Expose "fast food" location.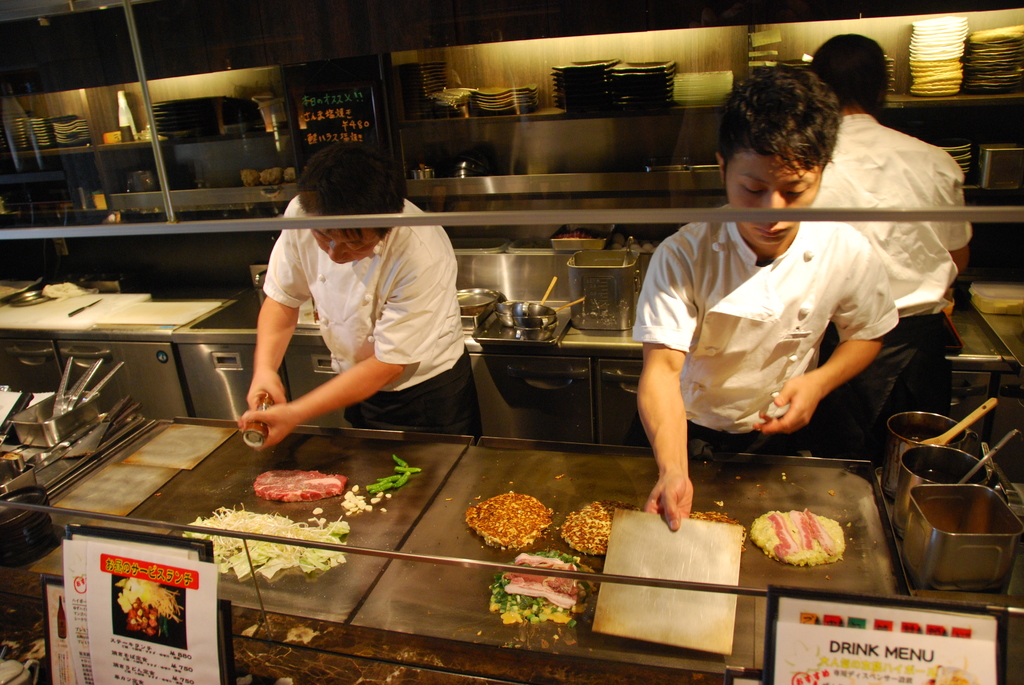
Exposed at box=[573, 504, 646, 559].
